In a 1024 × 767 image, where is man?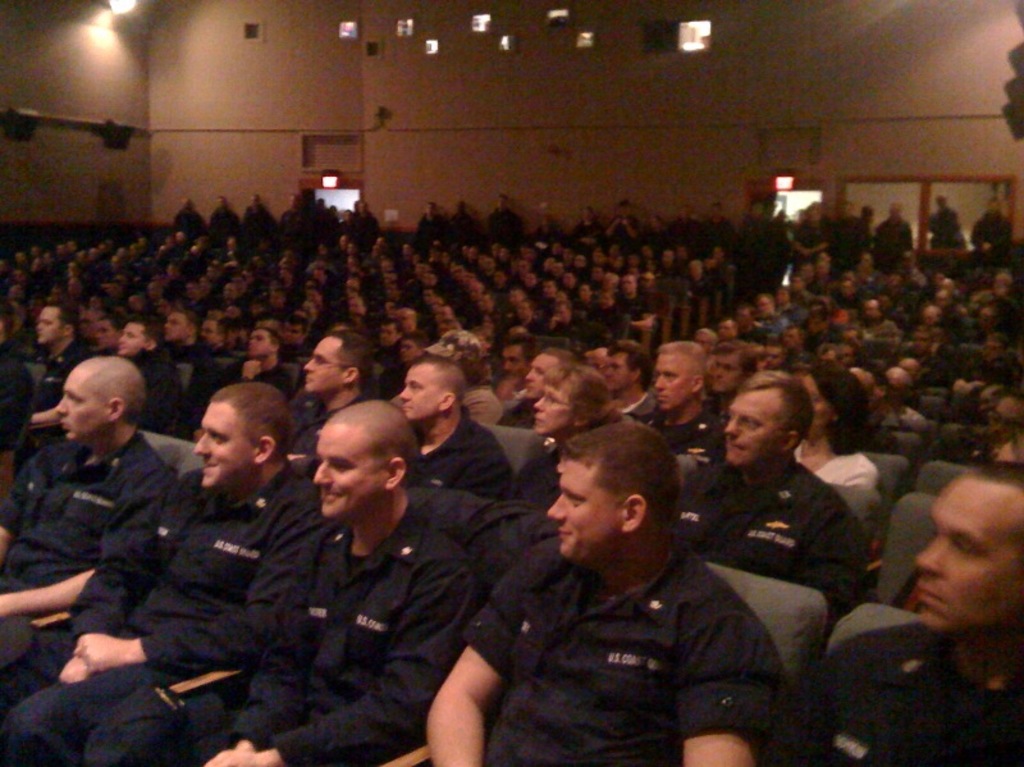
region(0, 361, 177, 633).
